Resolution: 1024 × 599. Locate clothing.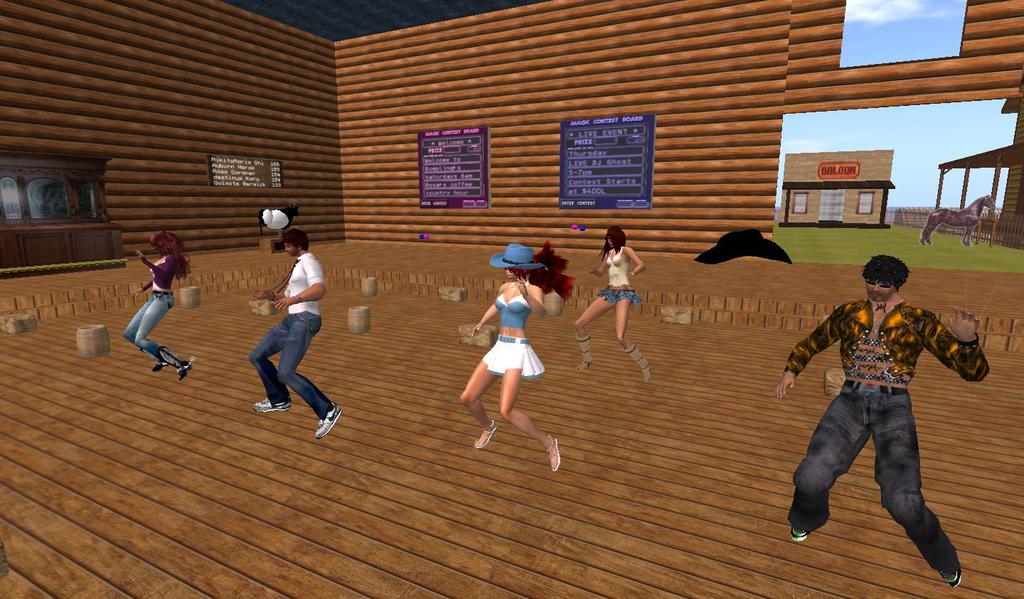
bbox(597, 284, 639, 306).
